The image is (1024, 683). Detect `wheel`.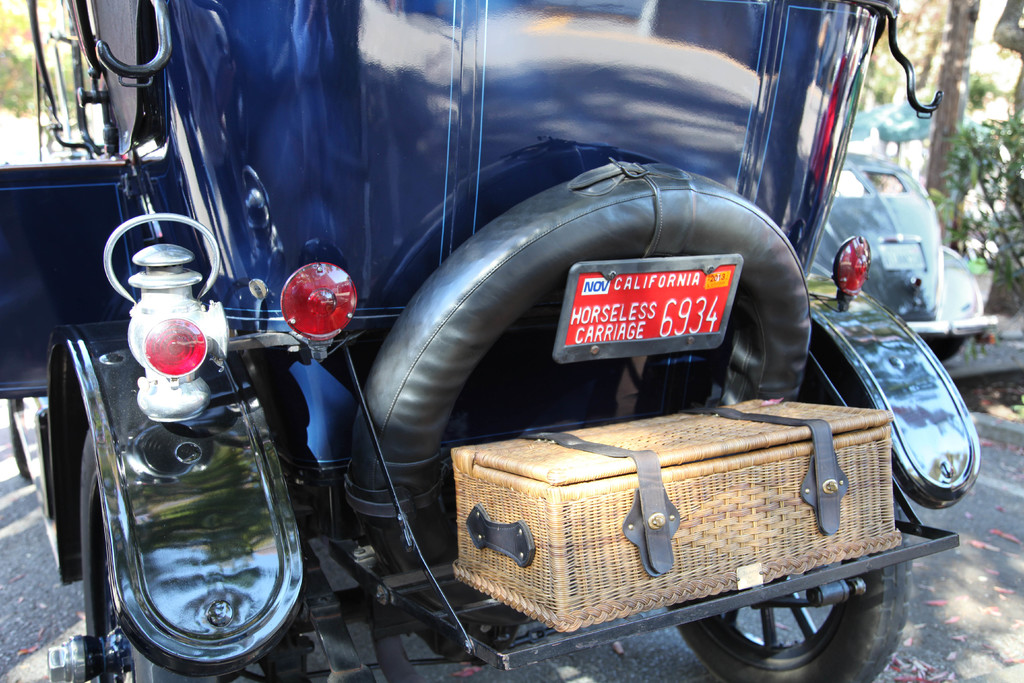
Detection: [668,383,910,682].
